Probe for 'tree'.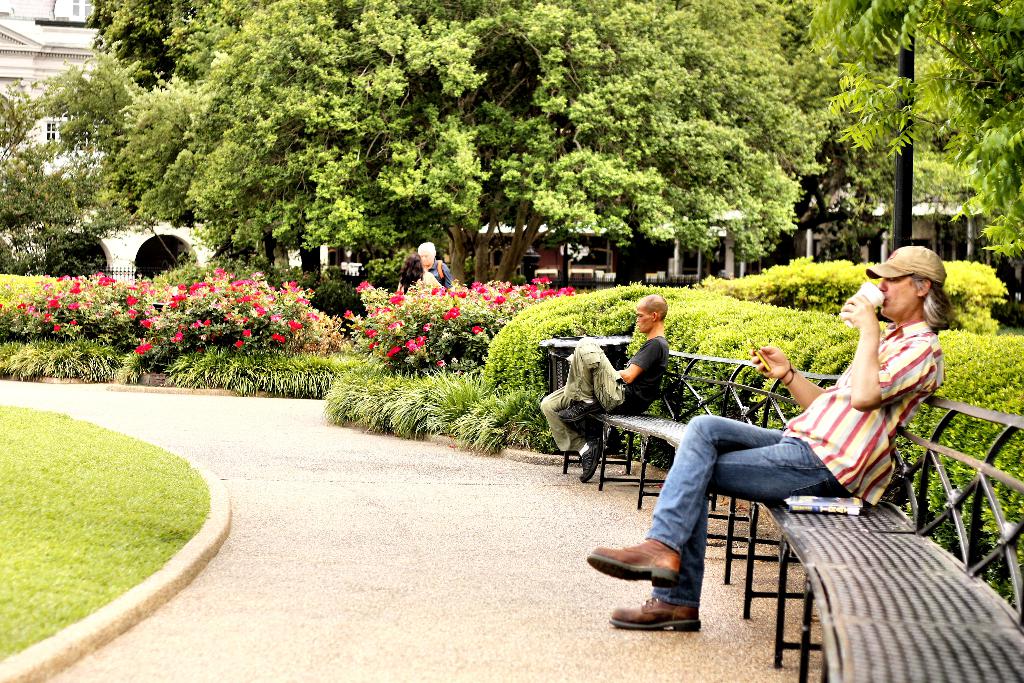
Probe result: Rect(0, 44, 148, 274).
